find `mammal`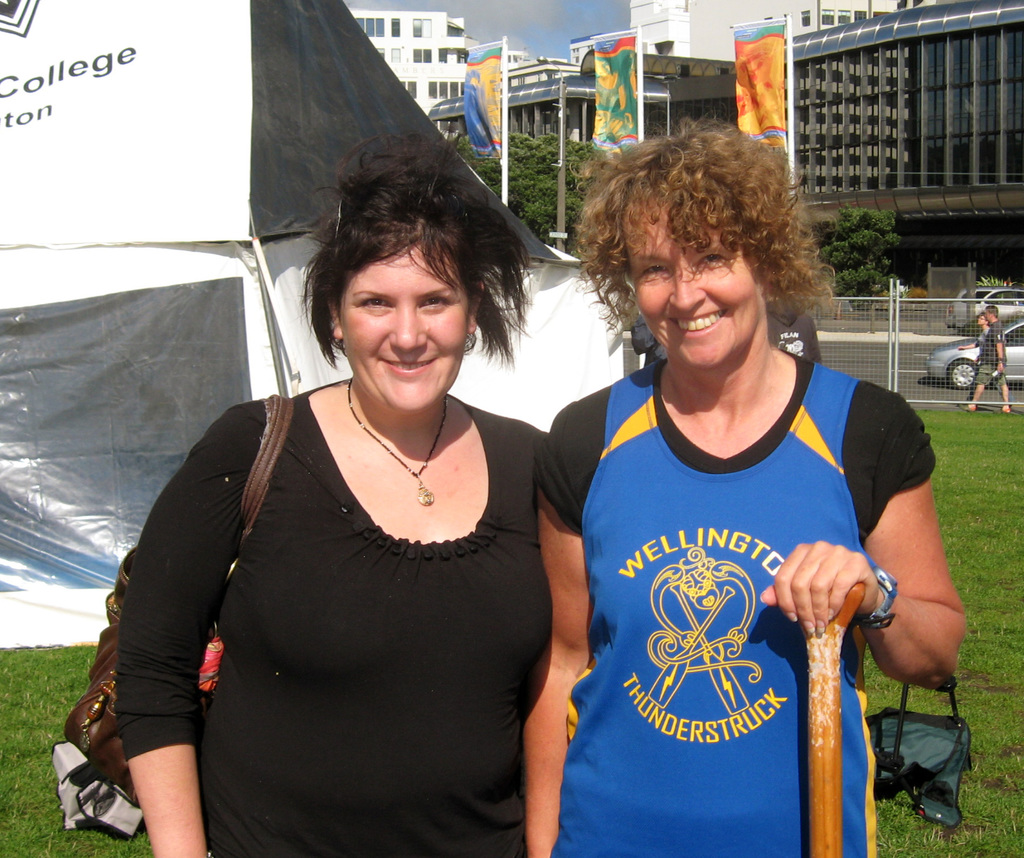
630 309 665 366
